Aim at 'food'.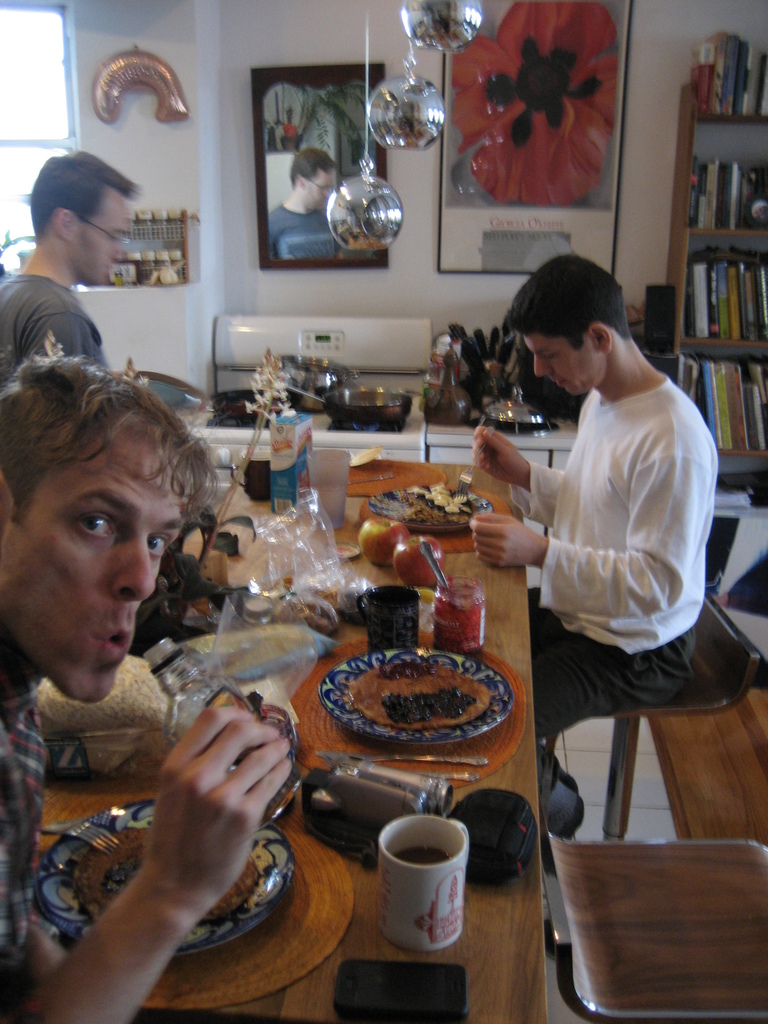
Aimed at pyautogui.locateOnScreen(394, 534, 447, 588).
